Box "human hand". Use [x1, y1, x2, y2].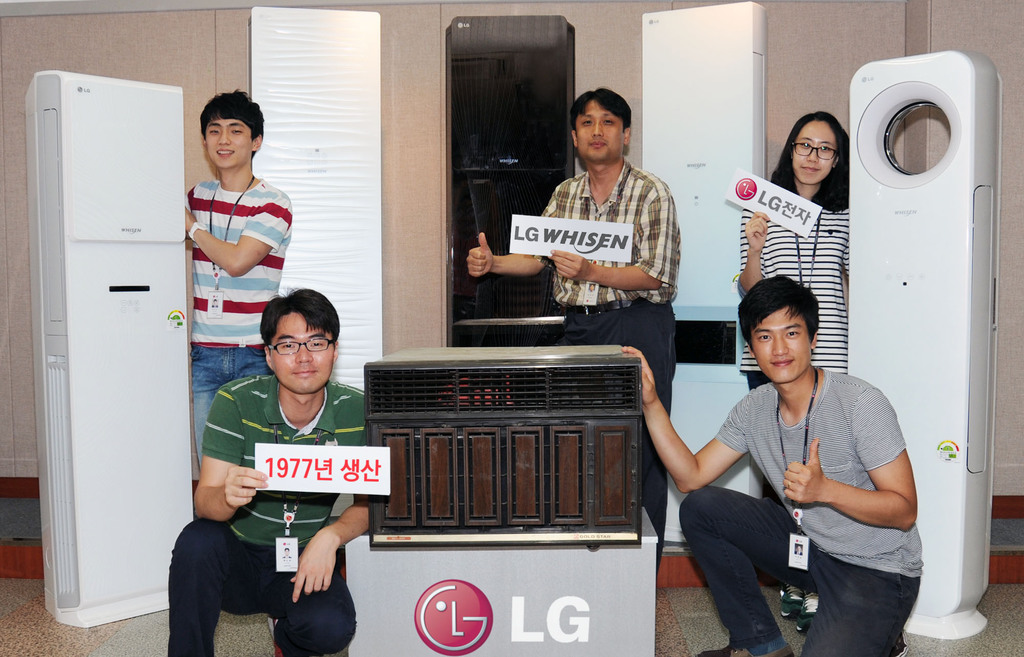
[223, 467, 268, 509].
